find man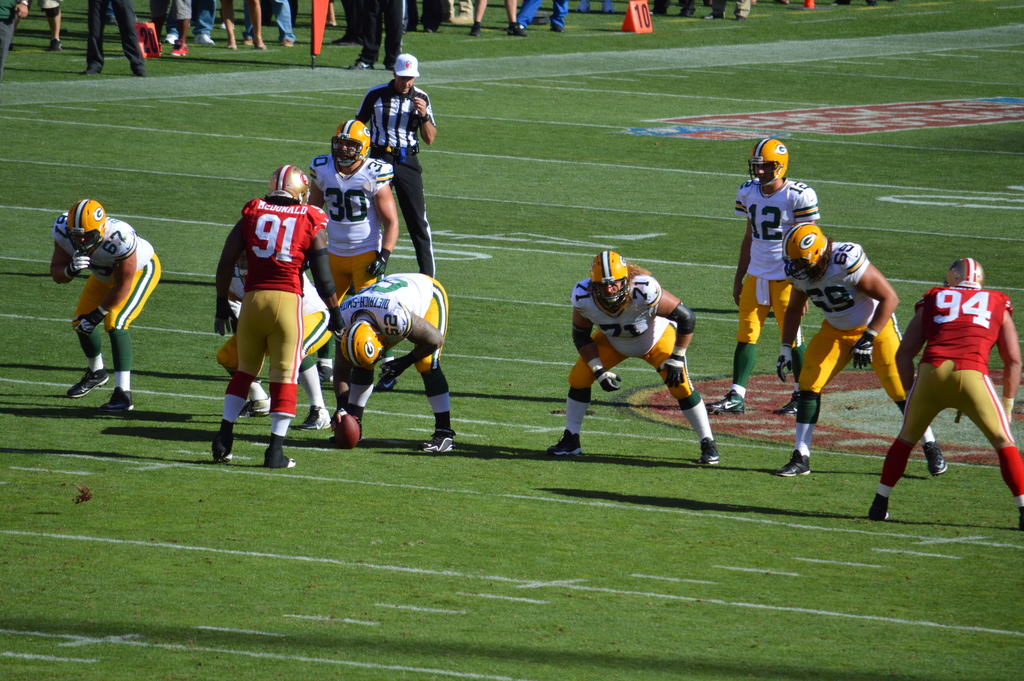
302/125/400/389
